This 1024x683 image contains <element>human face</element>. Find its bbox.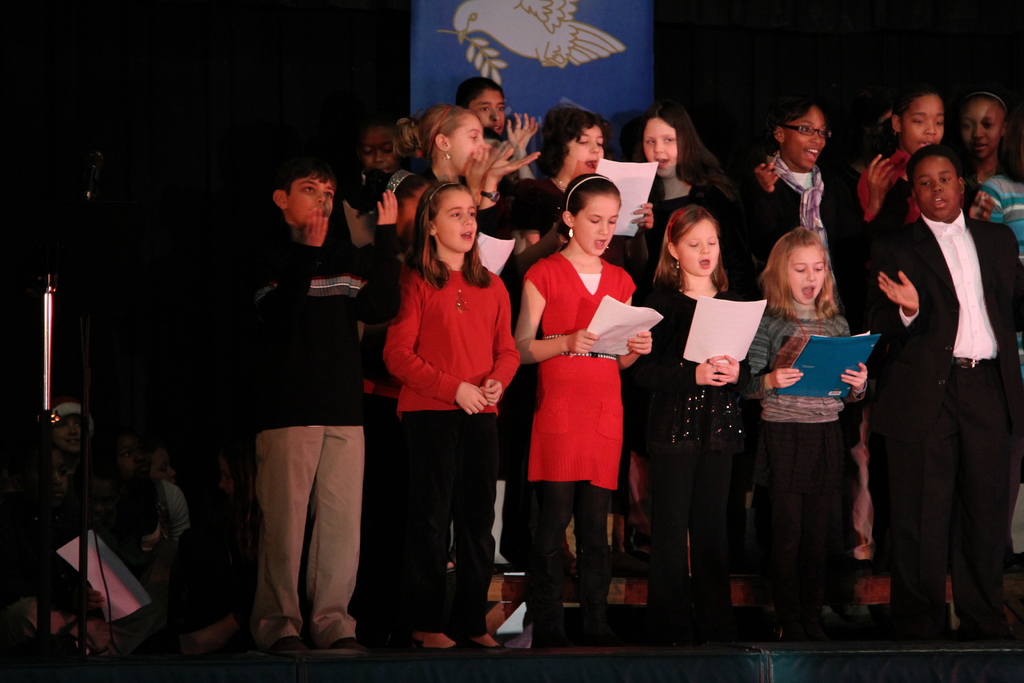
(438,189,486,250).
